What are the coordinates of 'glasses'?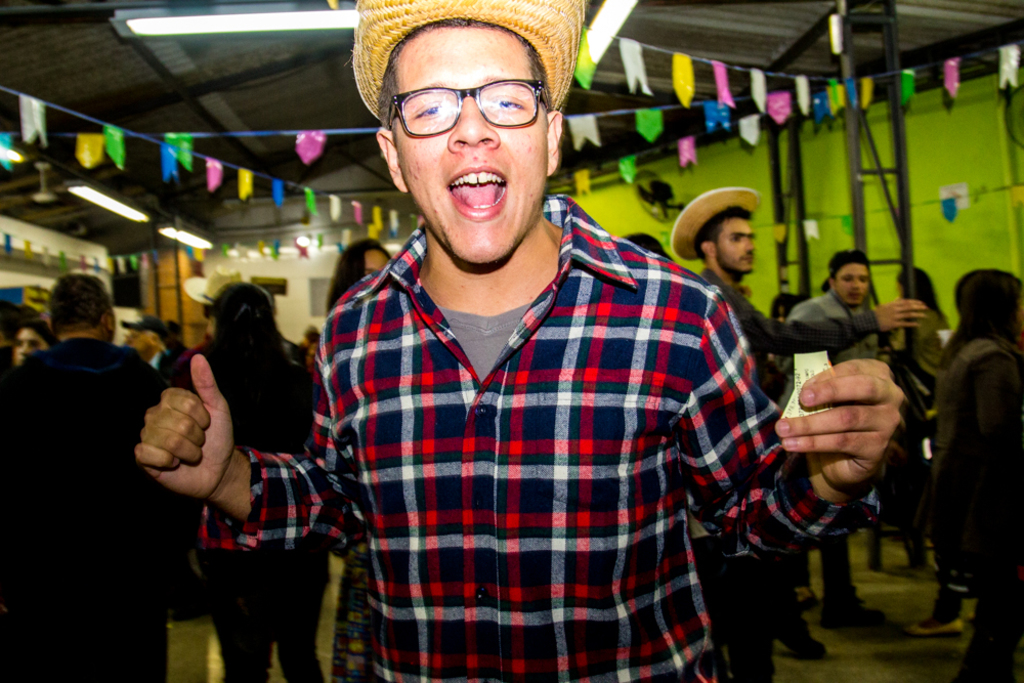
crop(381, 74, 555, 130).
